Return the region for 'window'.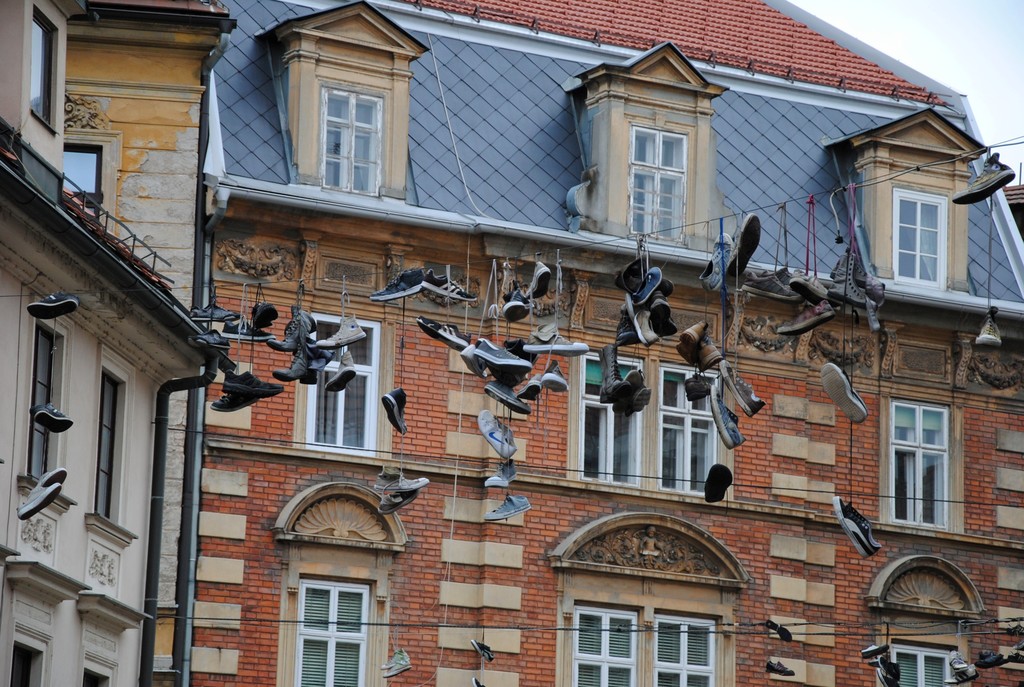
bbox=[320, 86, 383, 196].
